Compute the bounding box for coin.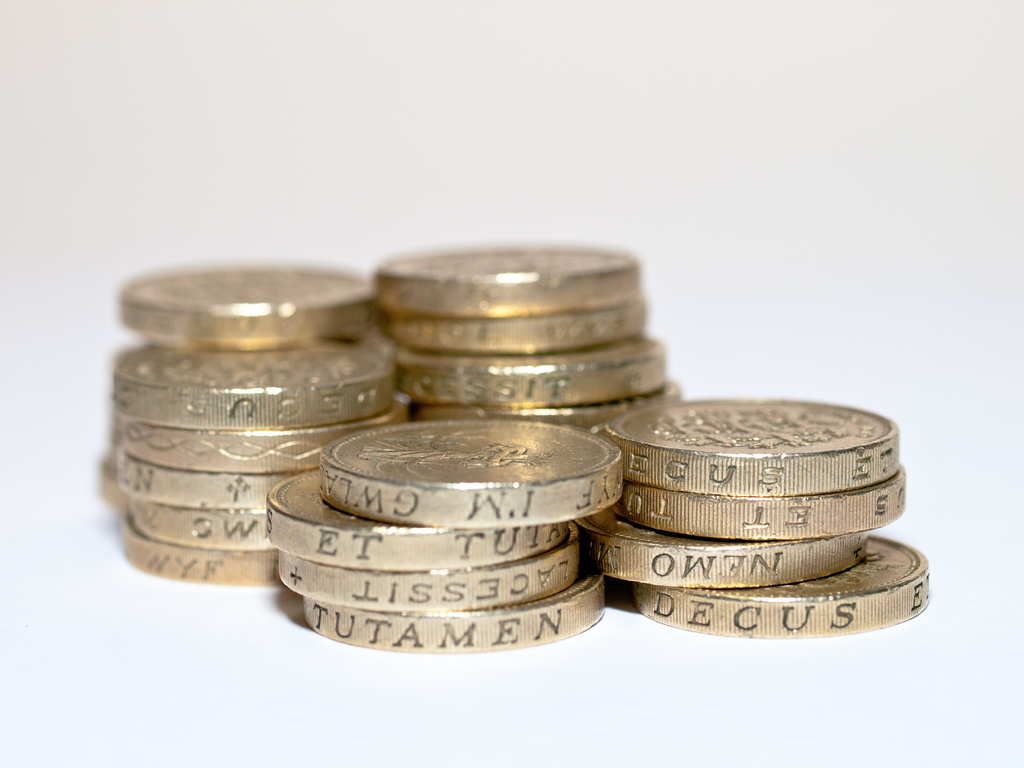
detection(613, 455, 907, 536).
